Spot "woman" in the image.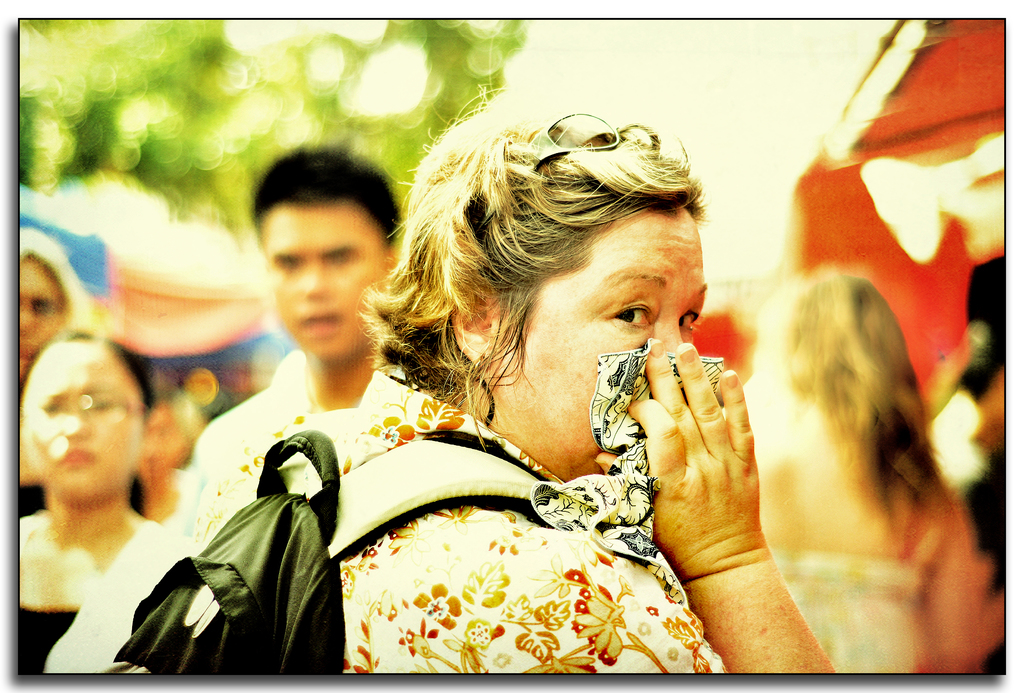
"woman" found at detection(18, 335, 169, 675).
